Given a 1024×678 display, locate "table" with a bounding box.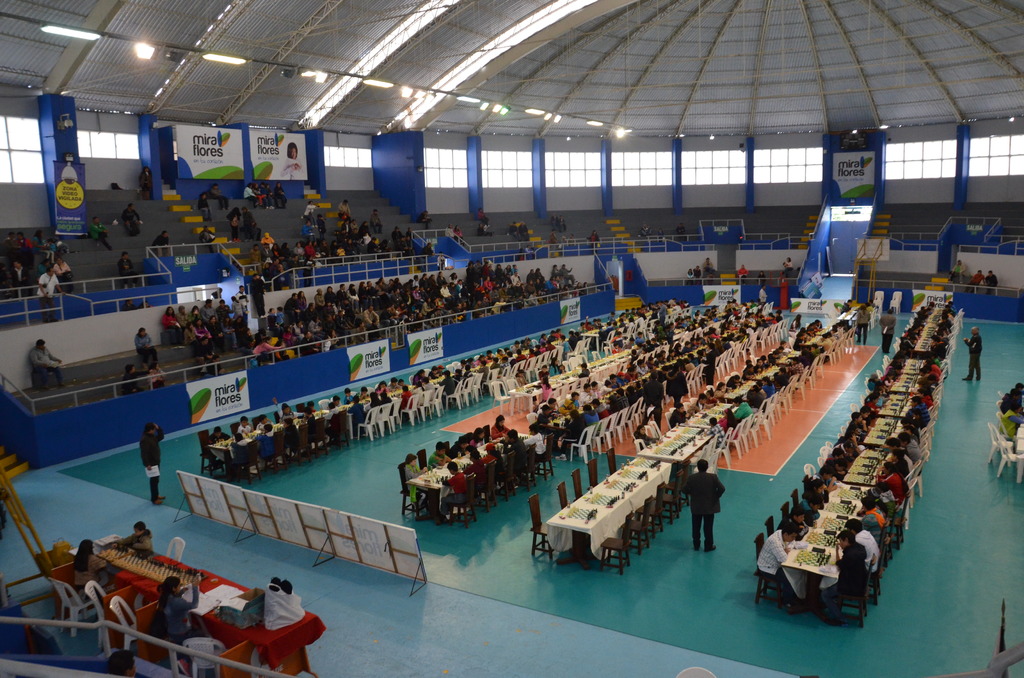
Located: box(777, 480, 877, 628).
